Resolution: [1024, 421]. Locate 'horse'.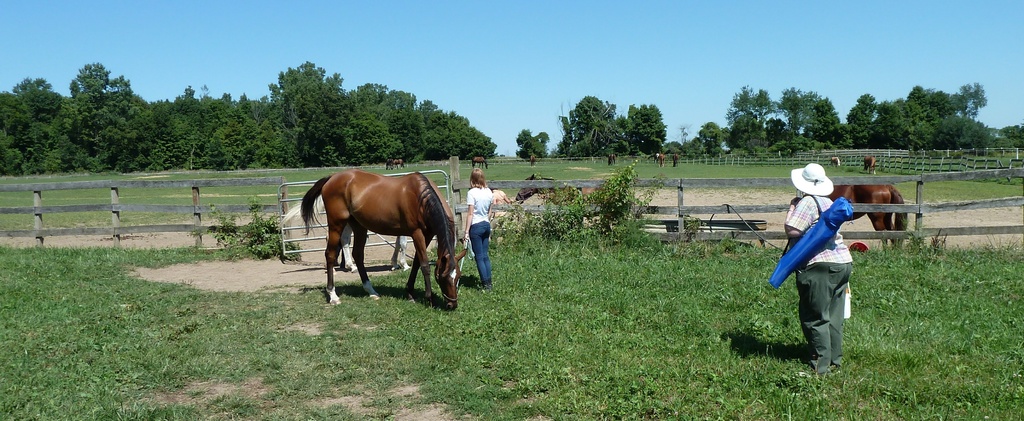
rect(528, 156, 535, 166).
